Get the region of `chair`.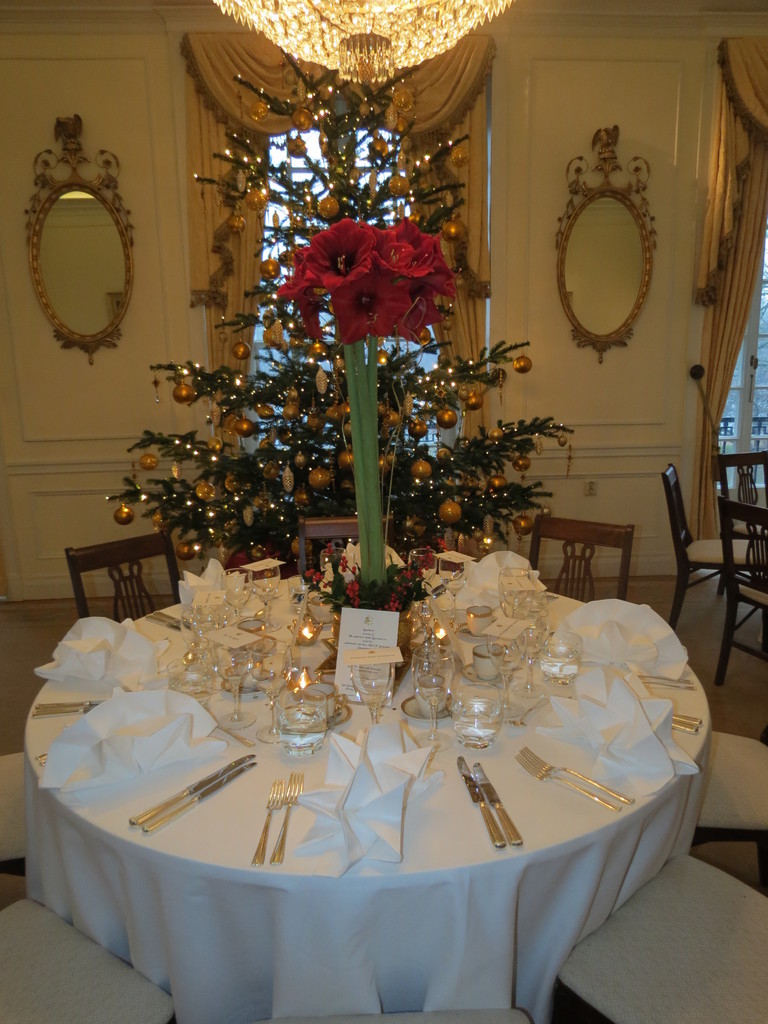
[554,853,767,1023].
